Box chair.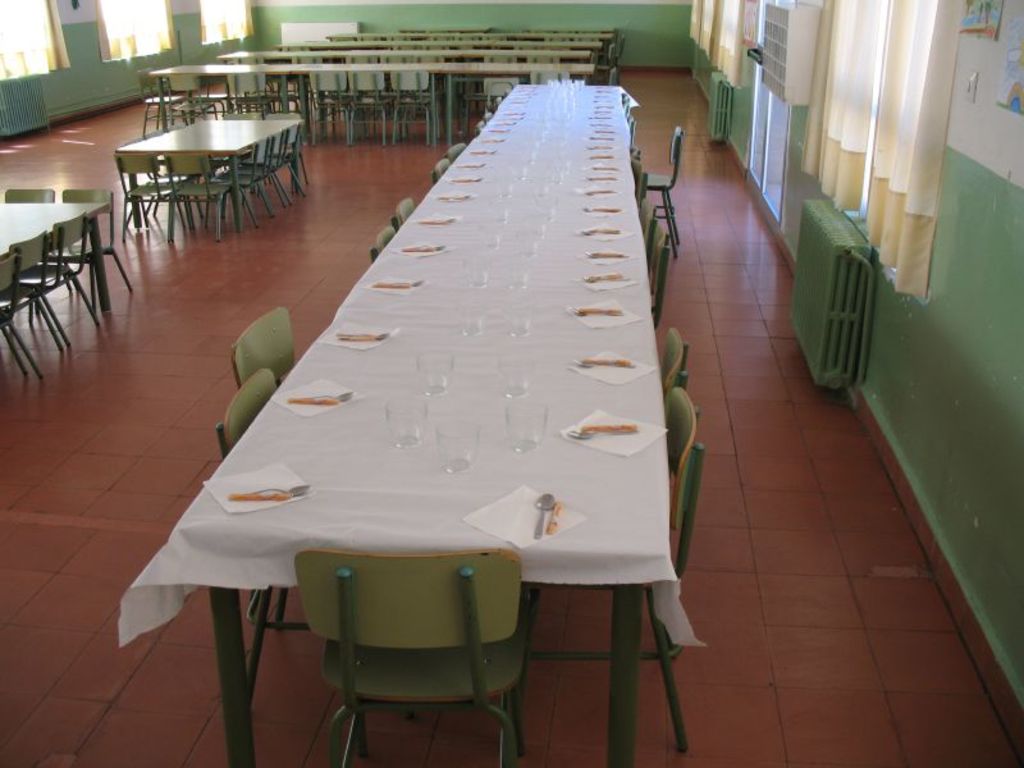
box=[477, 77, 521, 118].
